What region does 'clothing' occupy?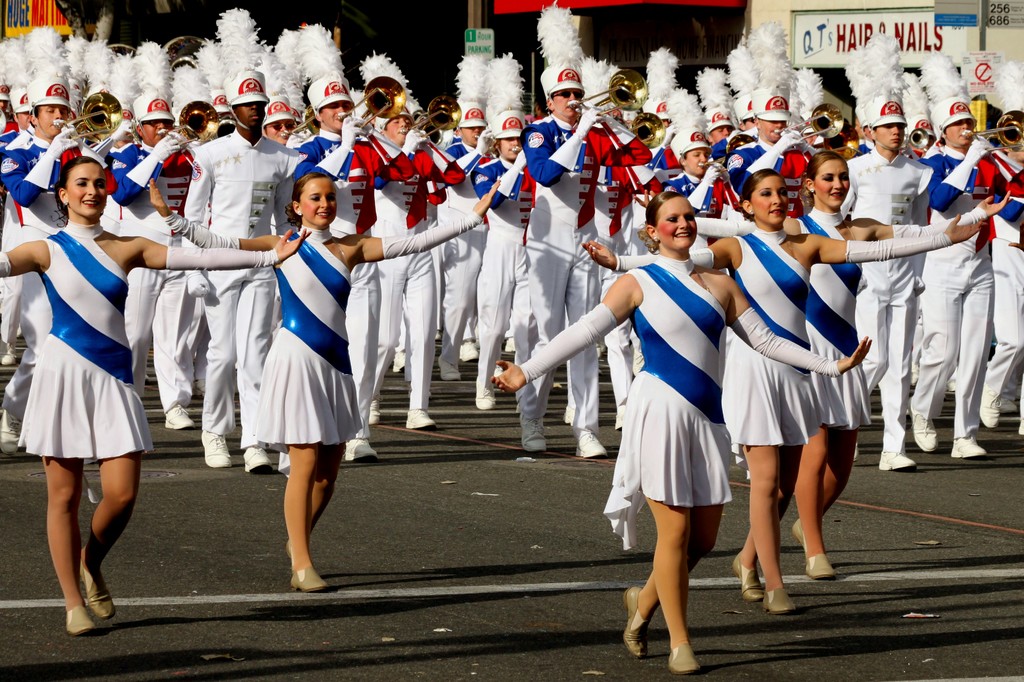
bbox=(450, 143, 514, 377).
